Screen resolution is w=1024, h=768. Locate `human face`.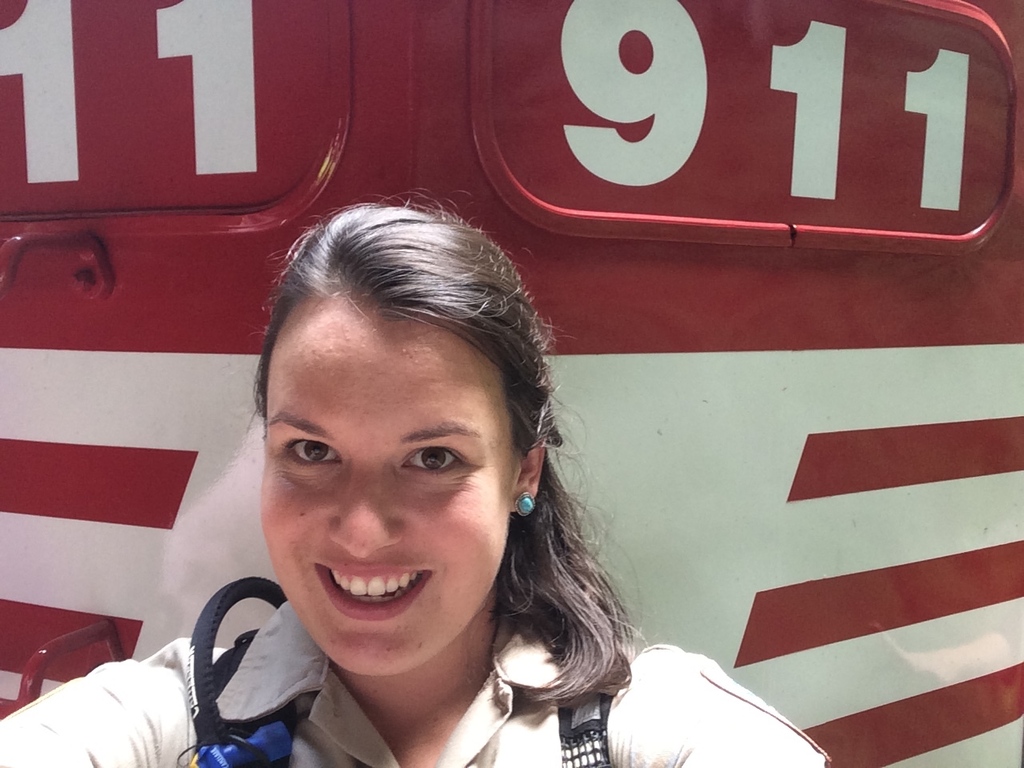
{"x1": 265, "y1": 283, "x2": 519, "y2": 674}.
